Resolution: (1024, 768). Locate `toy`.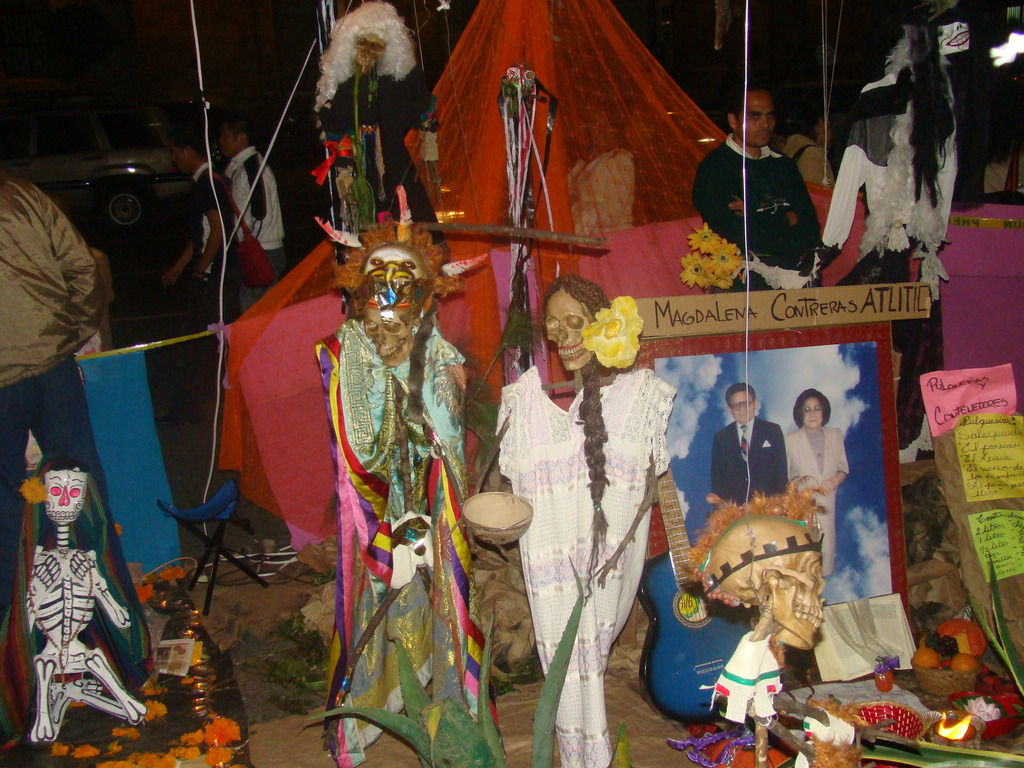
x1=318 y1=1 x2=441 y2=267.
